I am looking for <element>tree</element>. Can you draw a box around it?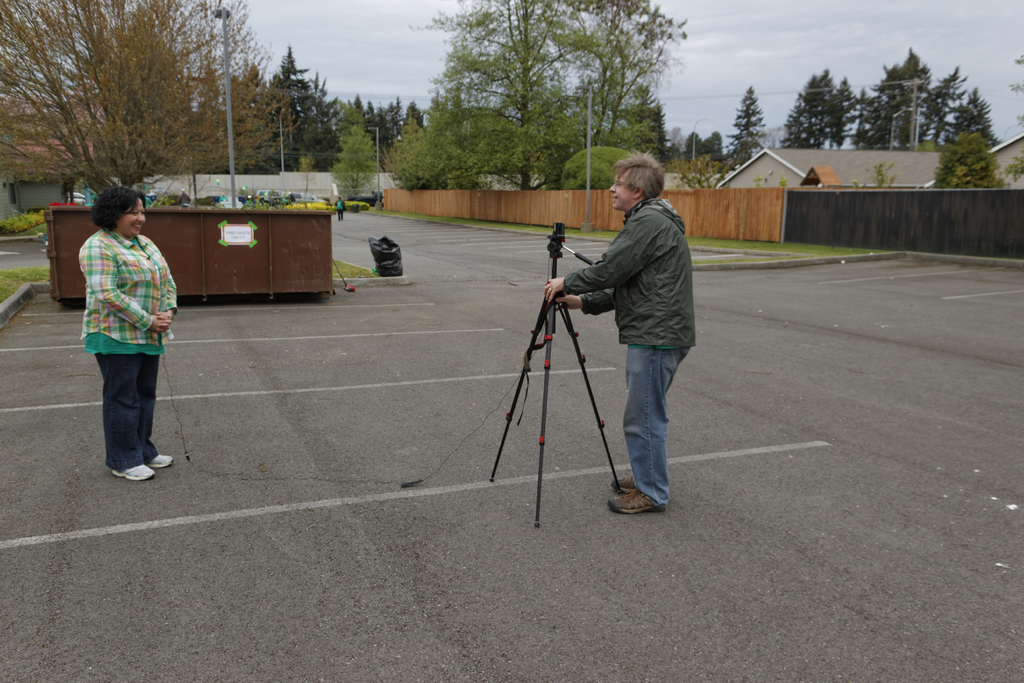
Sure, the bounding box is select_region(394, 0, 678, 193).
